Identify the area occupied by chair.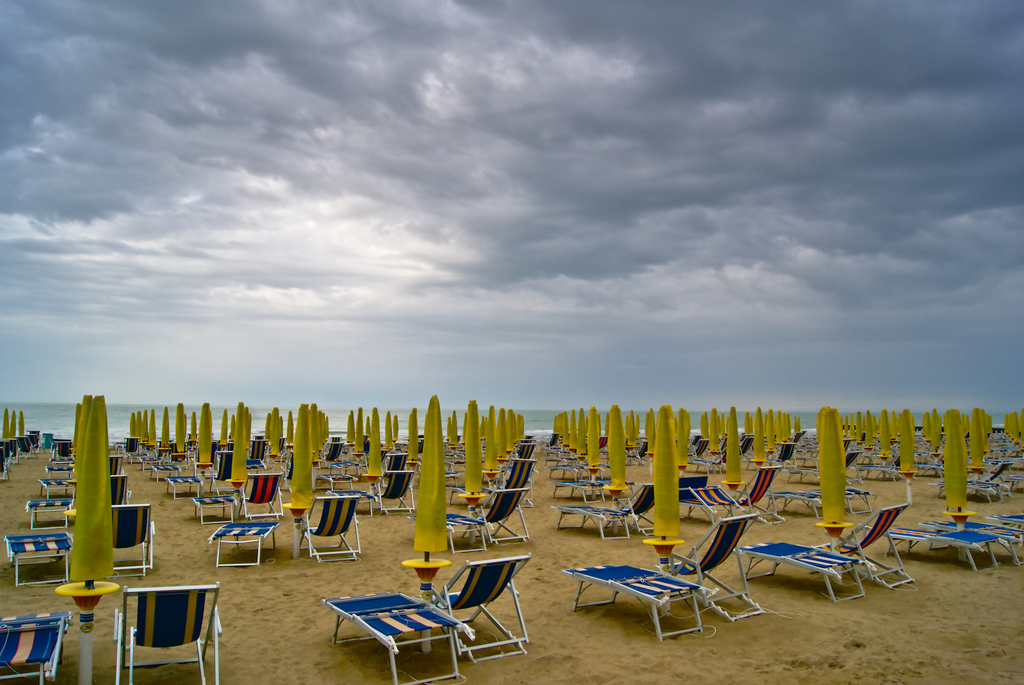
Area: (x1=563, y1=557, x2=703, y2=637).
